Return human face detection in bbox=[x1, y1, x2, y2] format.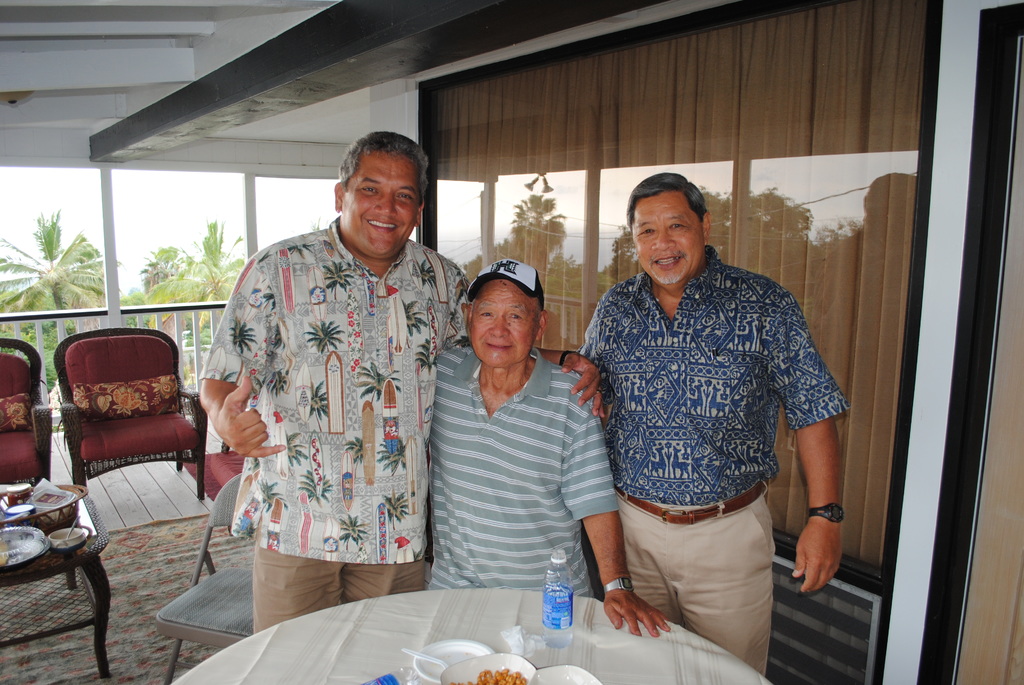
bbox=[468, 282, 539, 367].
